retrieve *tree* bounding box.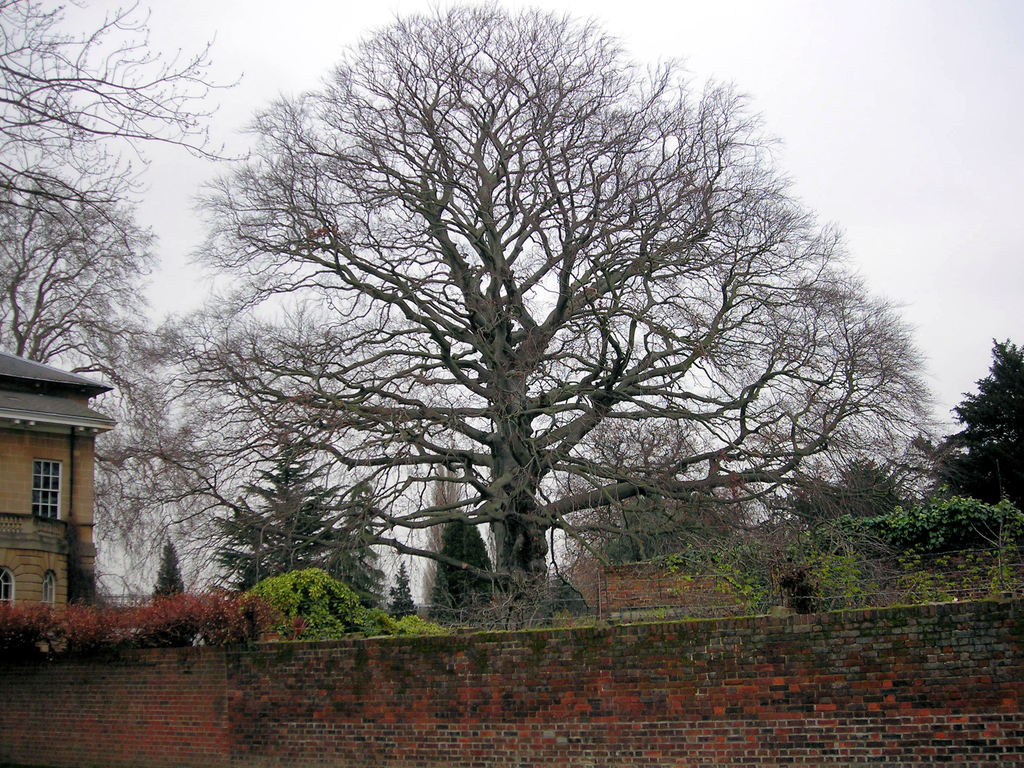
Bounding box: rect(163, 0, 929, 645).
